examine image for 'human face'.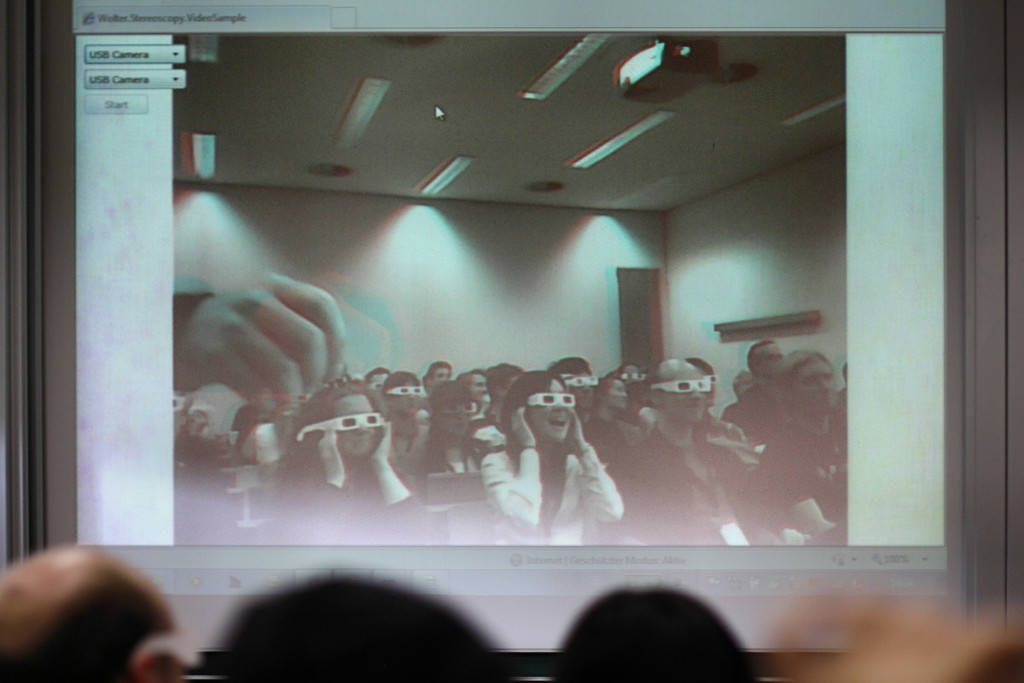
Examination result: bbox(752, 342, 778, 377).
